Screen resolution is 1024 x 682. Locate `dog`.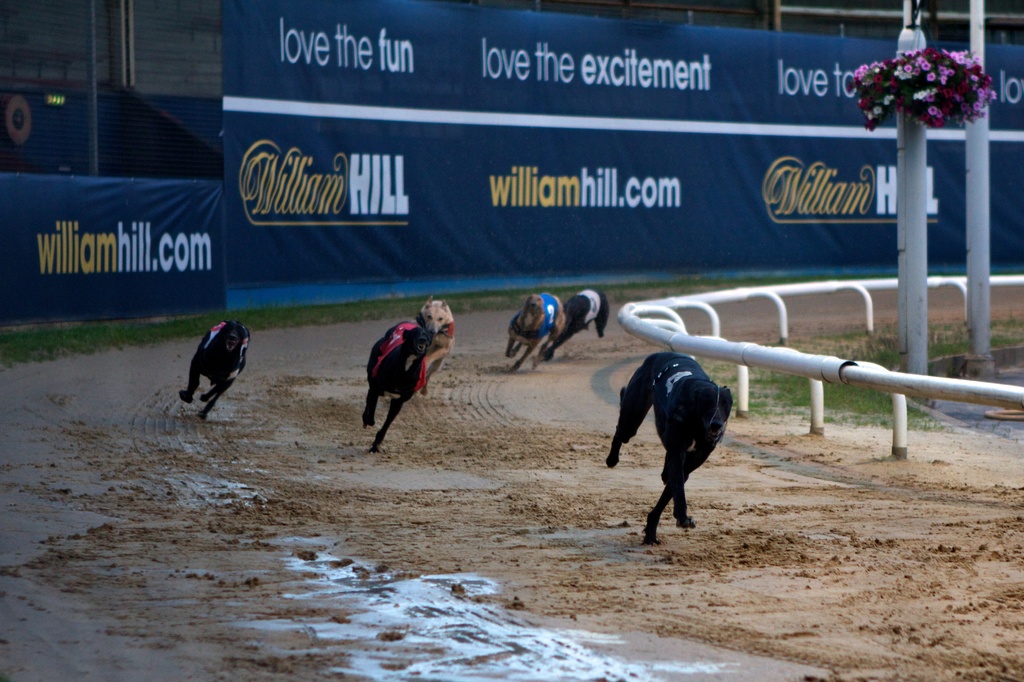
box(539, 289, 610, 363).
